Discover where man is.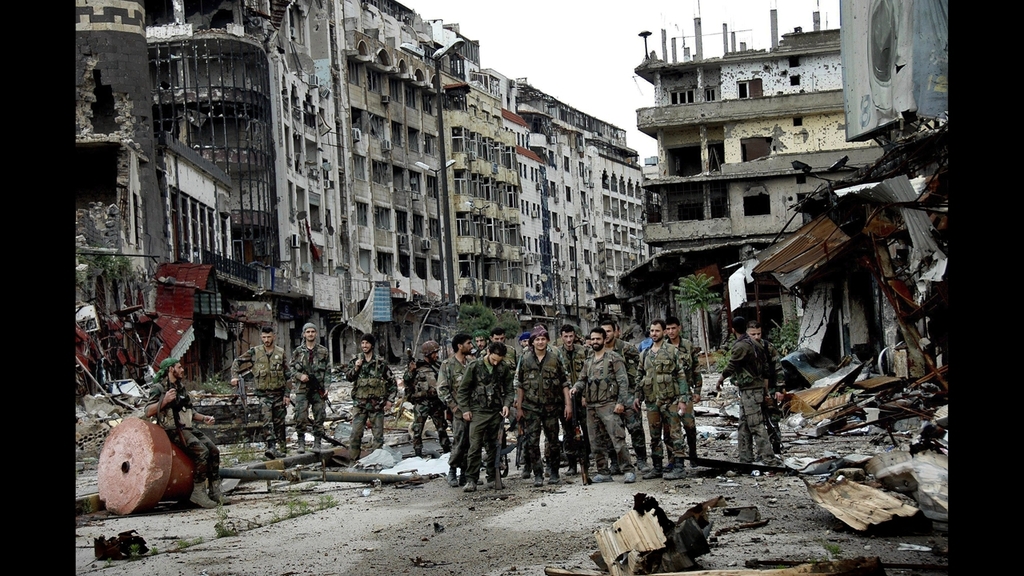
Discovered at crop(146, 354, 228, 508).
